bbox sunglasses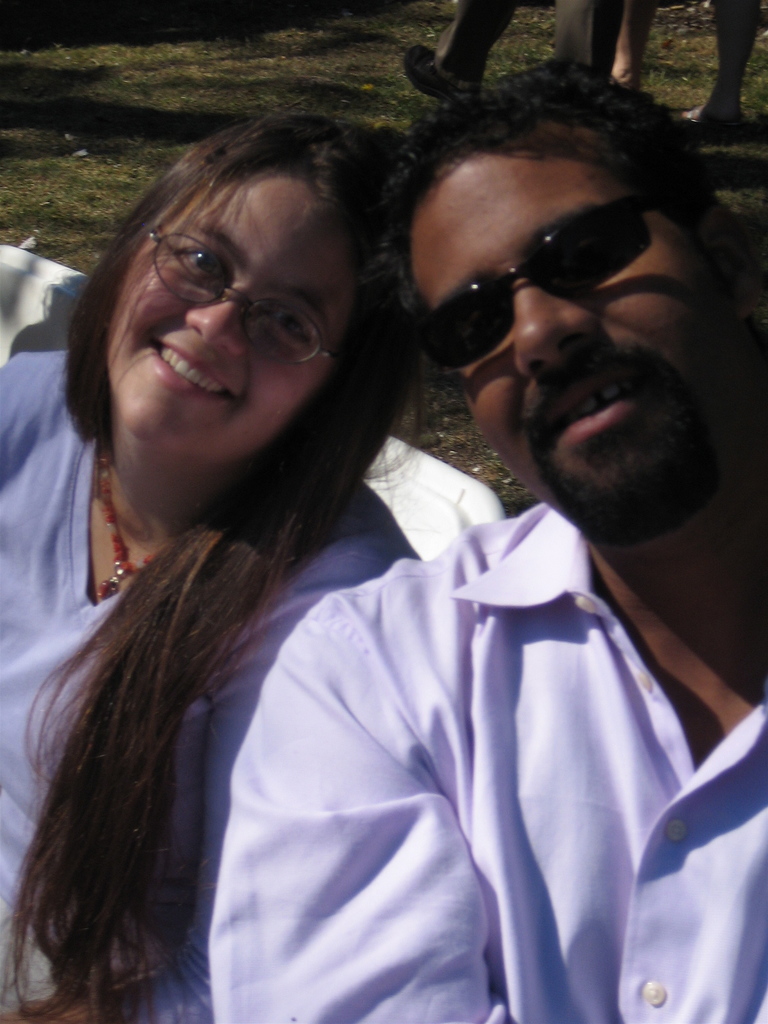
(415,191,677,371)
